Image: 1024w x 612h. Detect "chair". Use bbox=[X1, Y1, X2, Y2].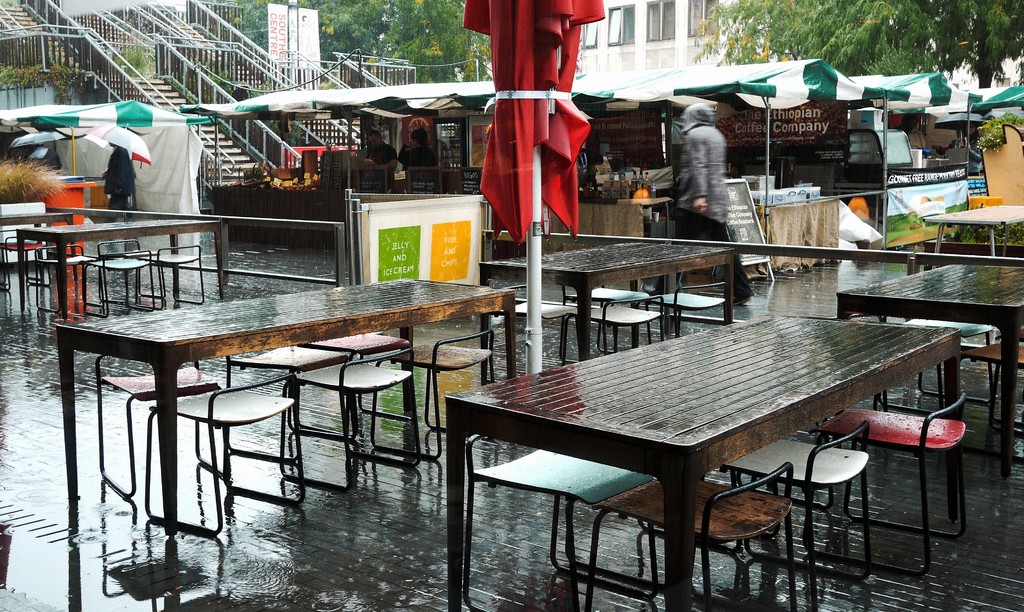
bbox=[560, 279, 646, 367].
